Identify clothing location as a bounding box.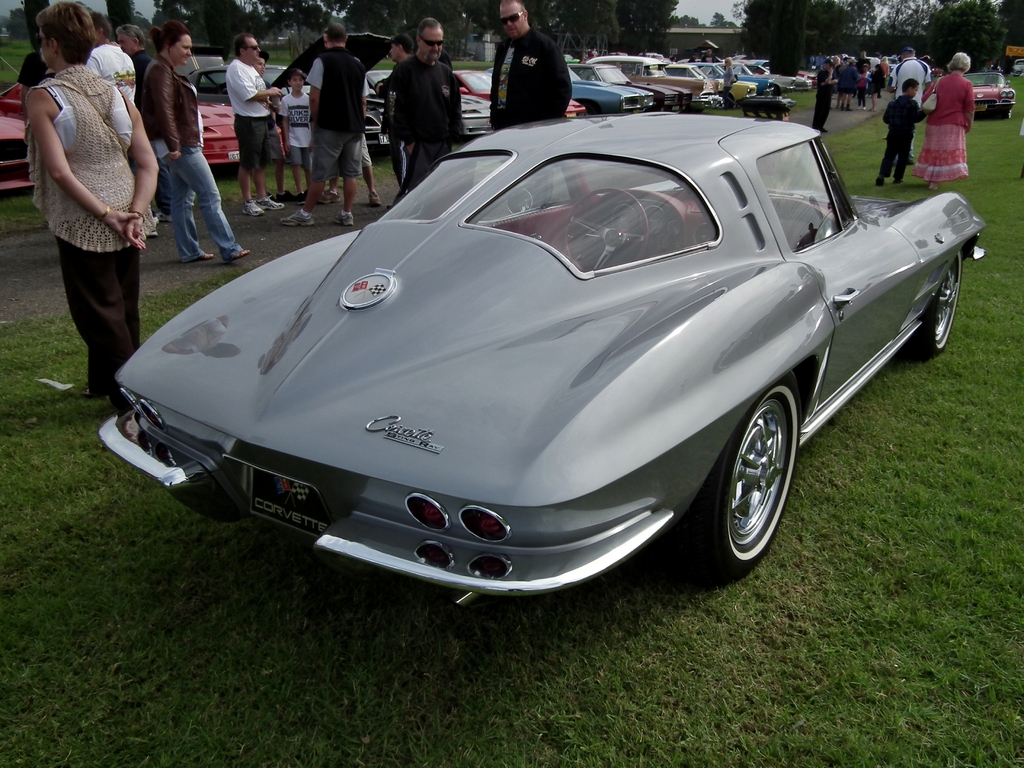
Rect(937, 58, 974, 114).
